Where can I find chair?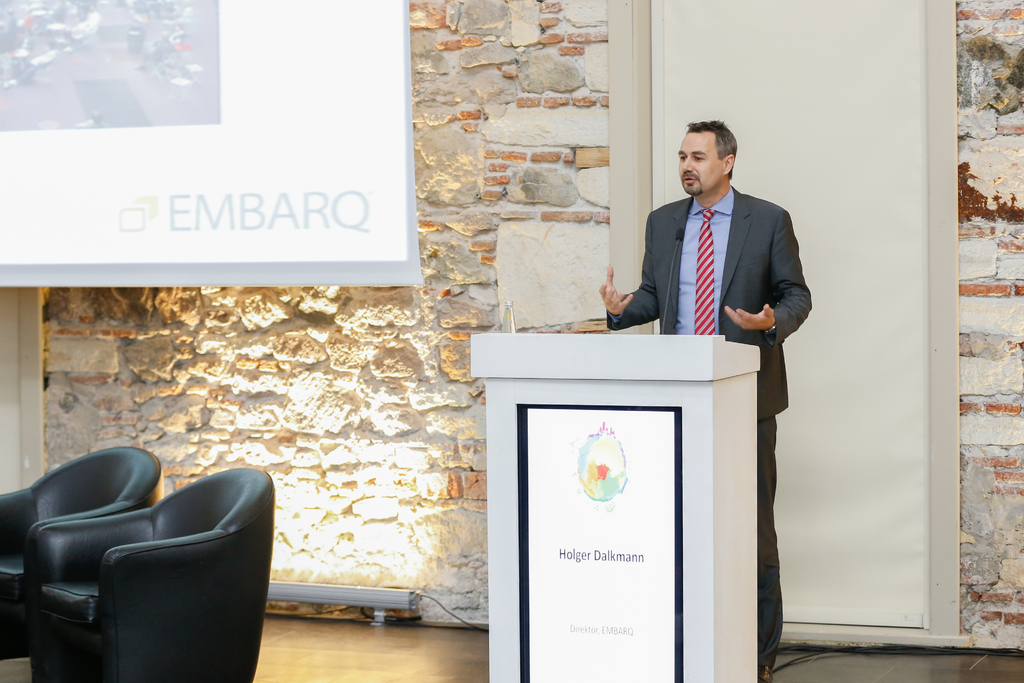
You can find it at crop(0, 446, 164, 661).
